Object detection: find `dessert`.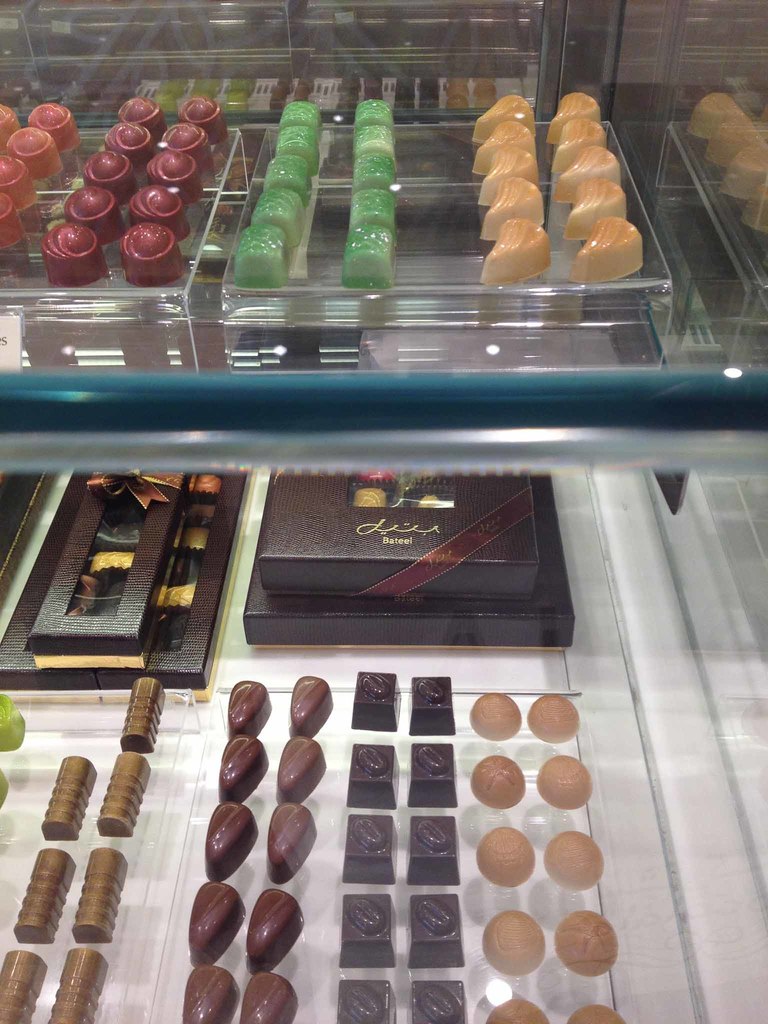
detection(545, 833, 604, 889).
